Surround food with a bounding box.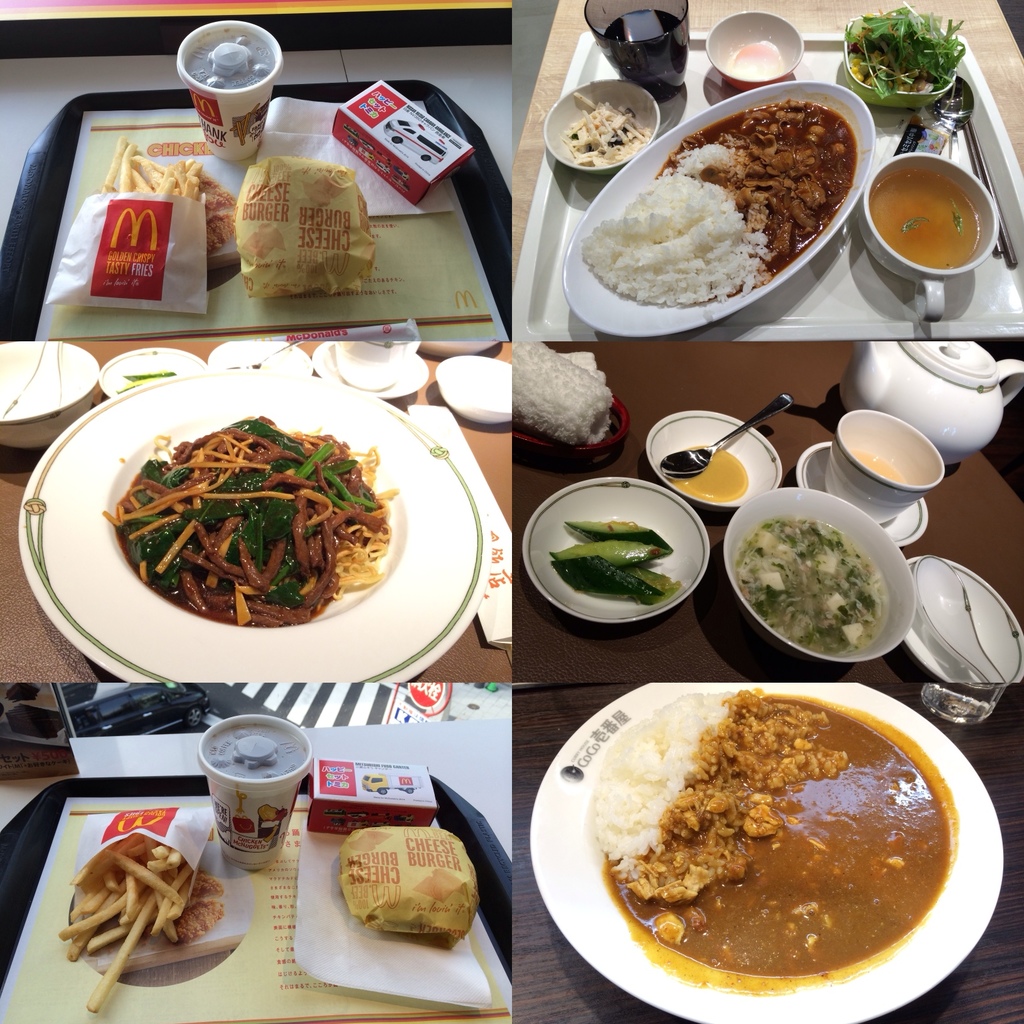
580/98/860/311.
